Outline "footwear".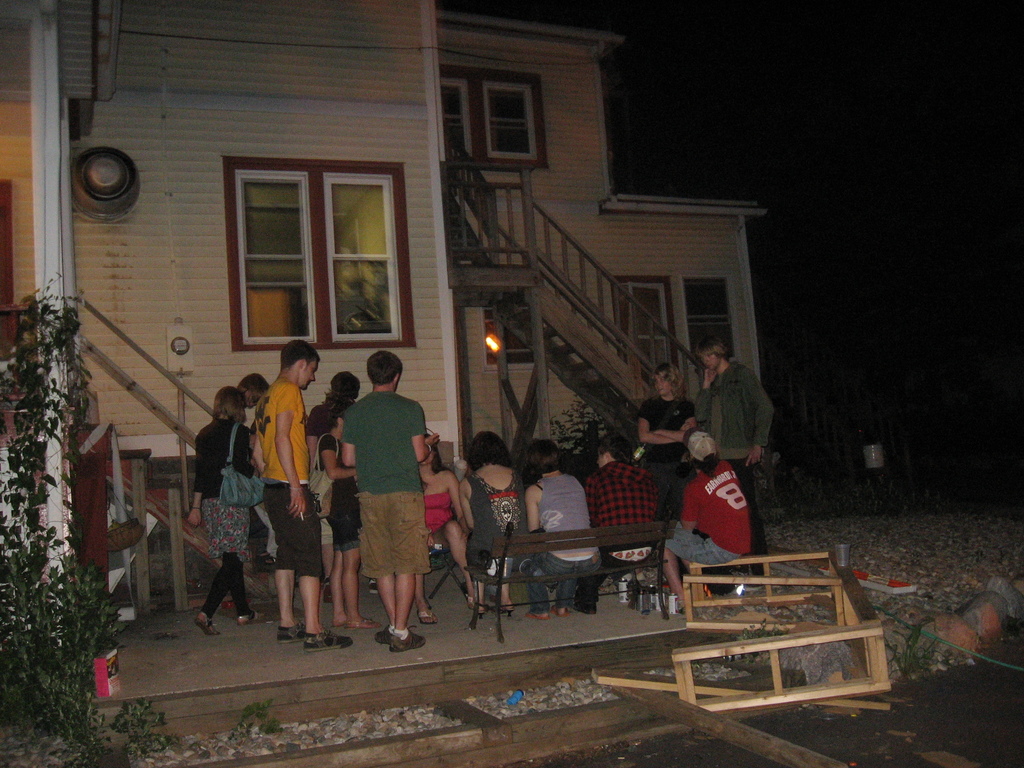
Outline: {"x1": 334, "y1": 616, "x2": 348, "y2": 628}.
